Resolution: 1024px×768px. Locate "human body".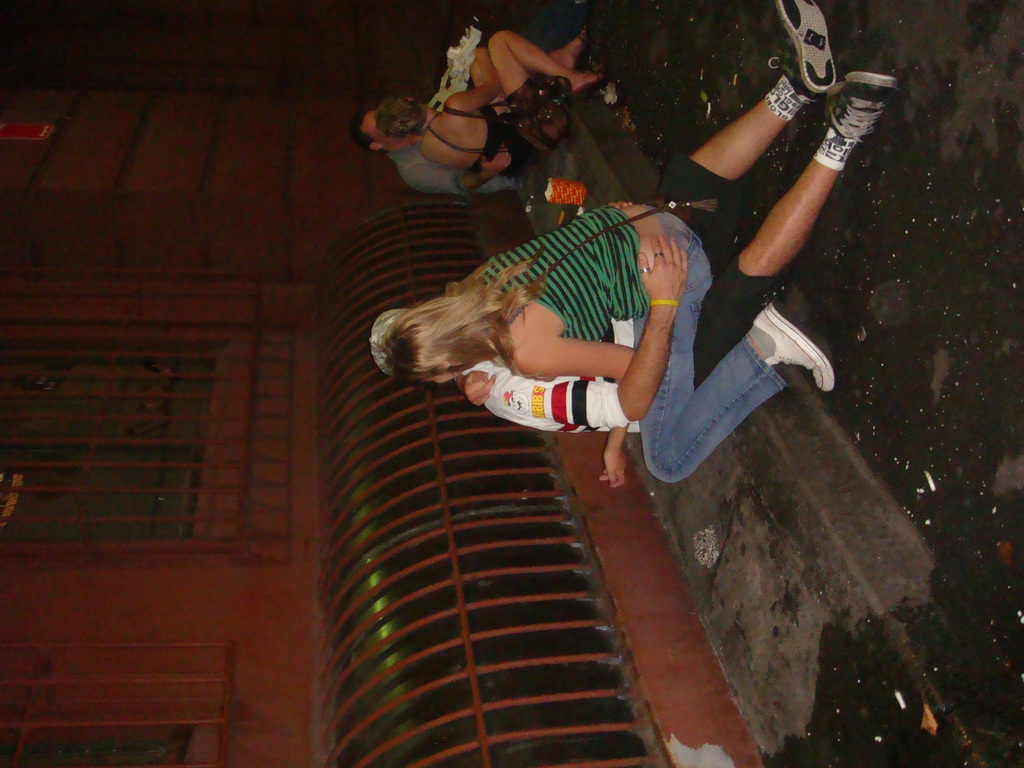
{"x1": 367, "y1": 26, "x2": 611, "y2": 183}.
